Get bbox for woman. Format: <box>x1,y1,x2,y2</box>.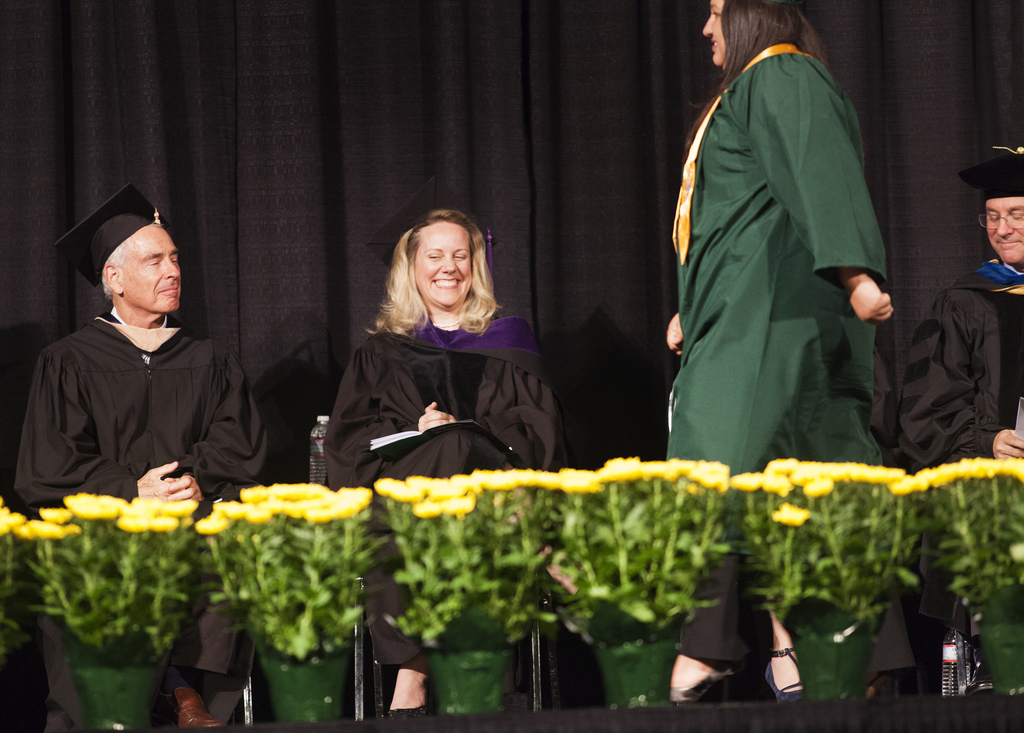
<box>660,0,906,711</box>.
